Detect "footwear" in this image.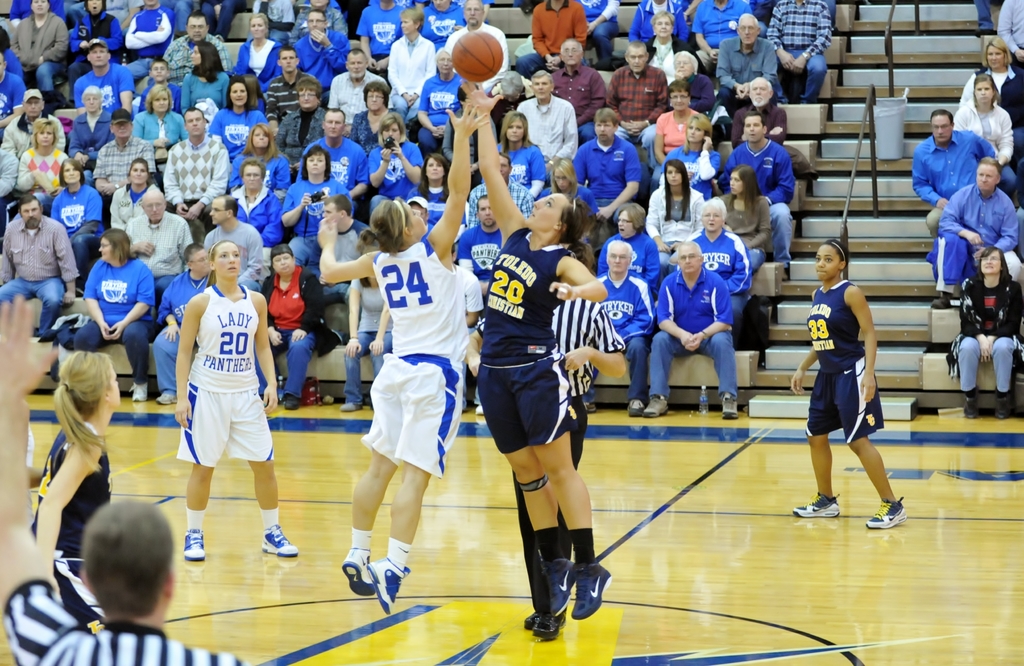
Detection: detection(342, 403, 360, 412).
